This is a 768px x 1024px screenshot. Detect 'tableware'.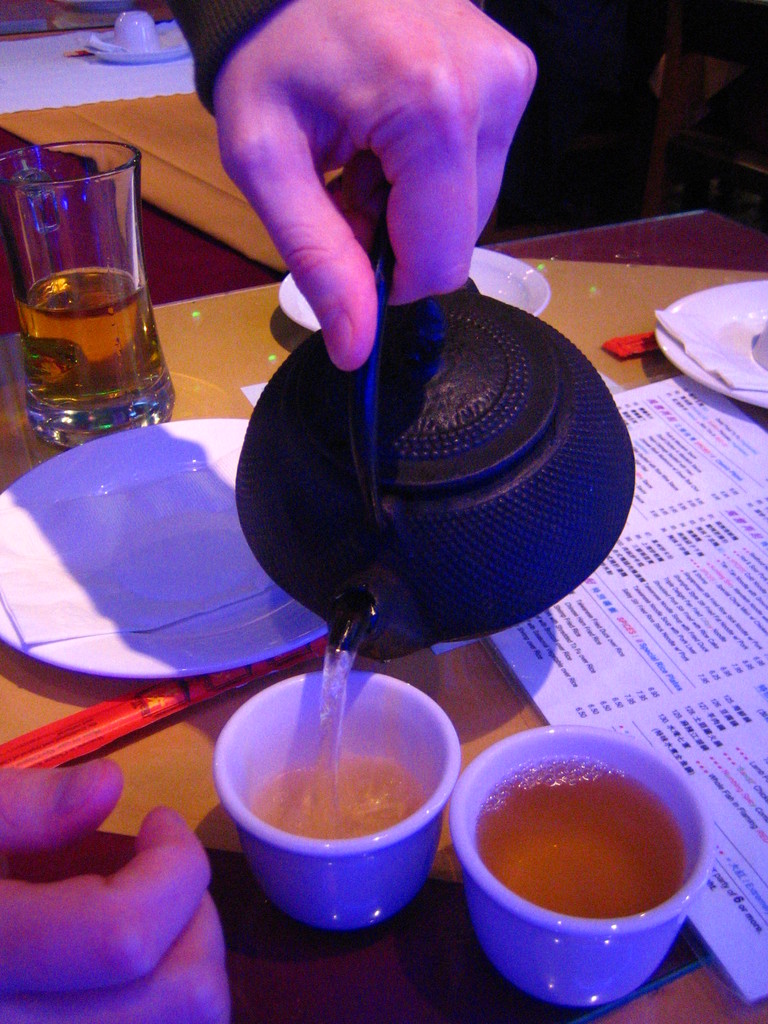
left=278, top=248, right=550, bottom=335.
